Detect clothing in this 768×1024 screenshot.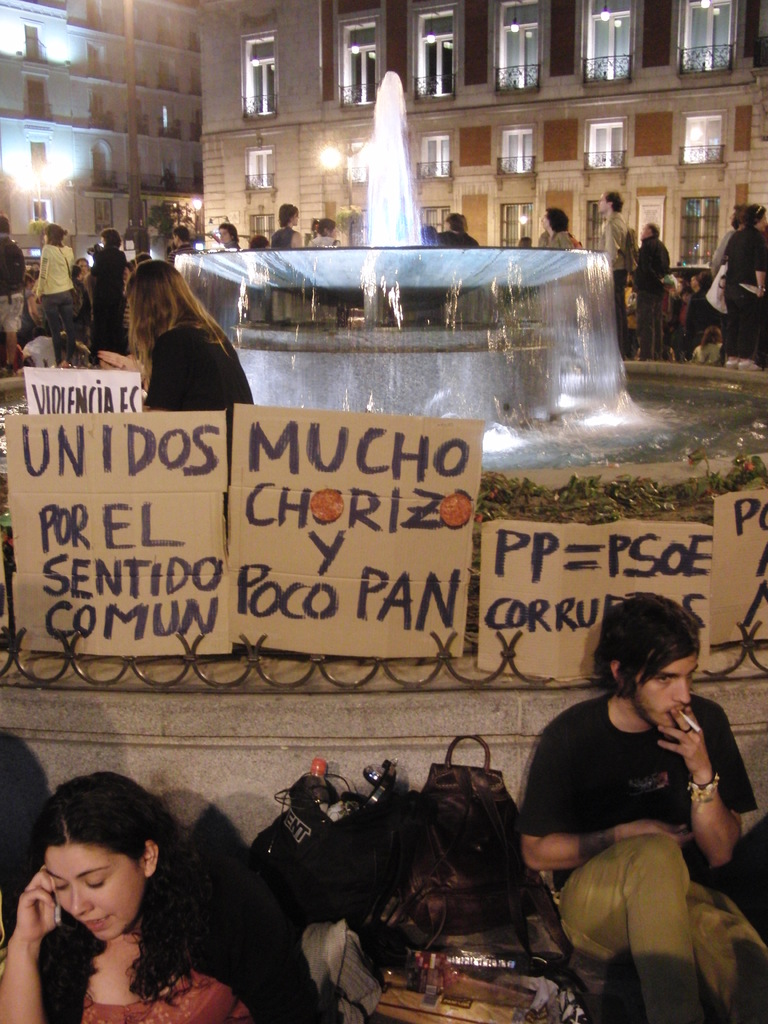
Detection: select_region(147, 323, 255, 406).
